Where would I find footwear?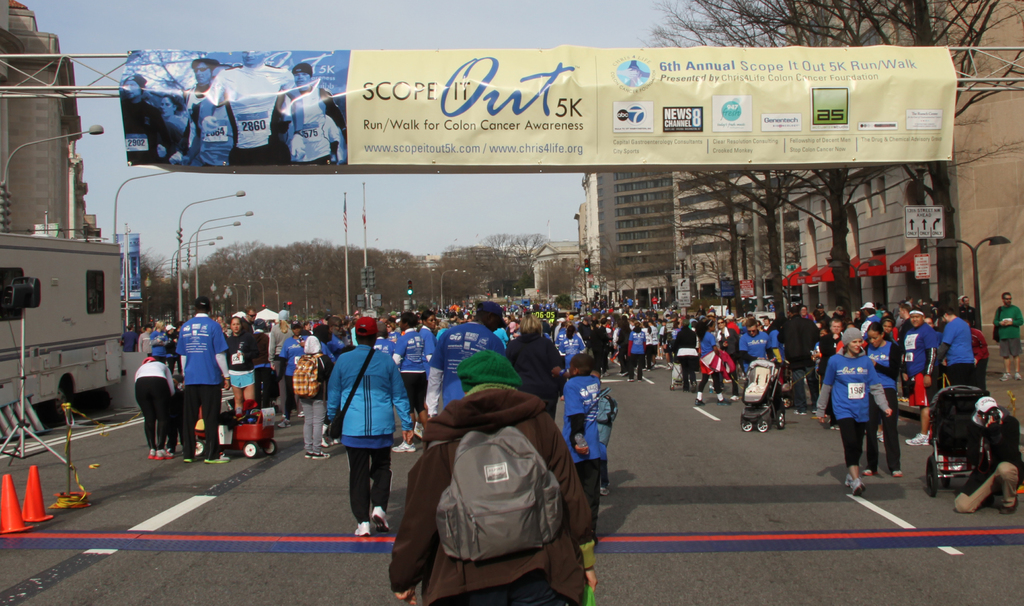
At locate(713, 393, 727, 406).
